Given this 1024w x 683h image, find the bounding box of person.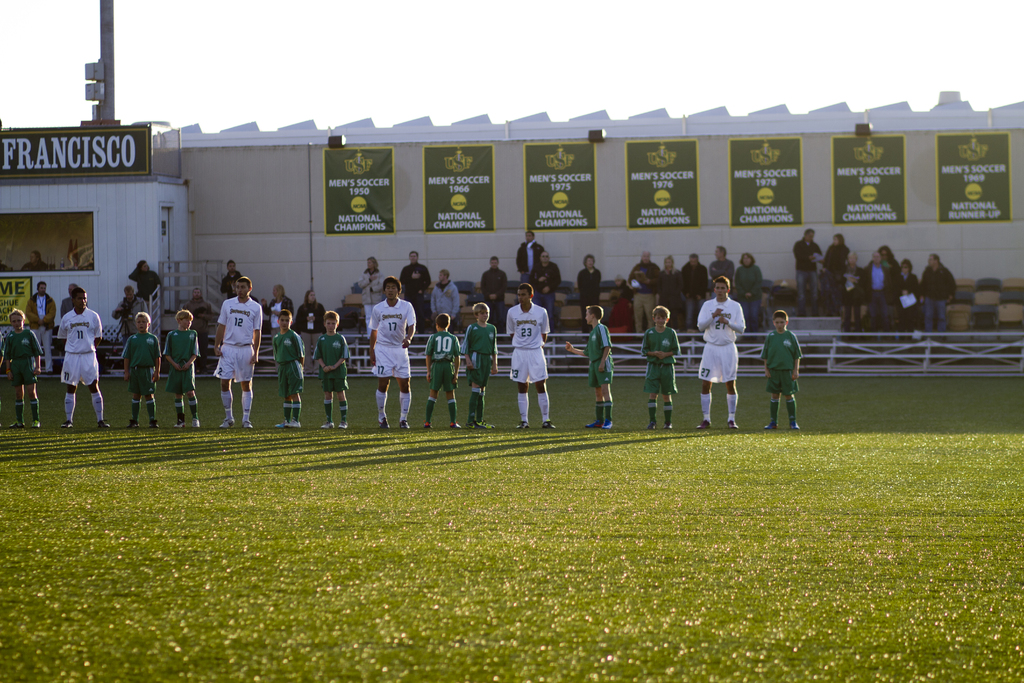
(x1=200, y1=270, x2=253, y2=427).
